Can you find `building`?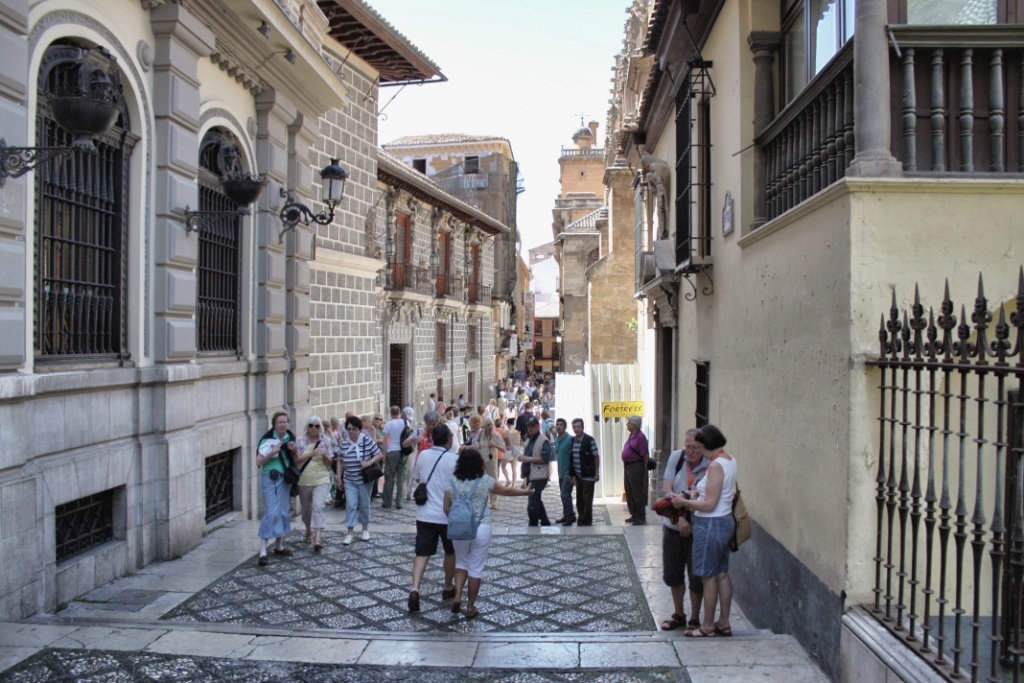
Yes, bounding box: 378,131,523,429.
